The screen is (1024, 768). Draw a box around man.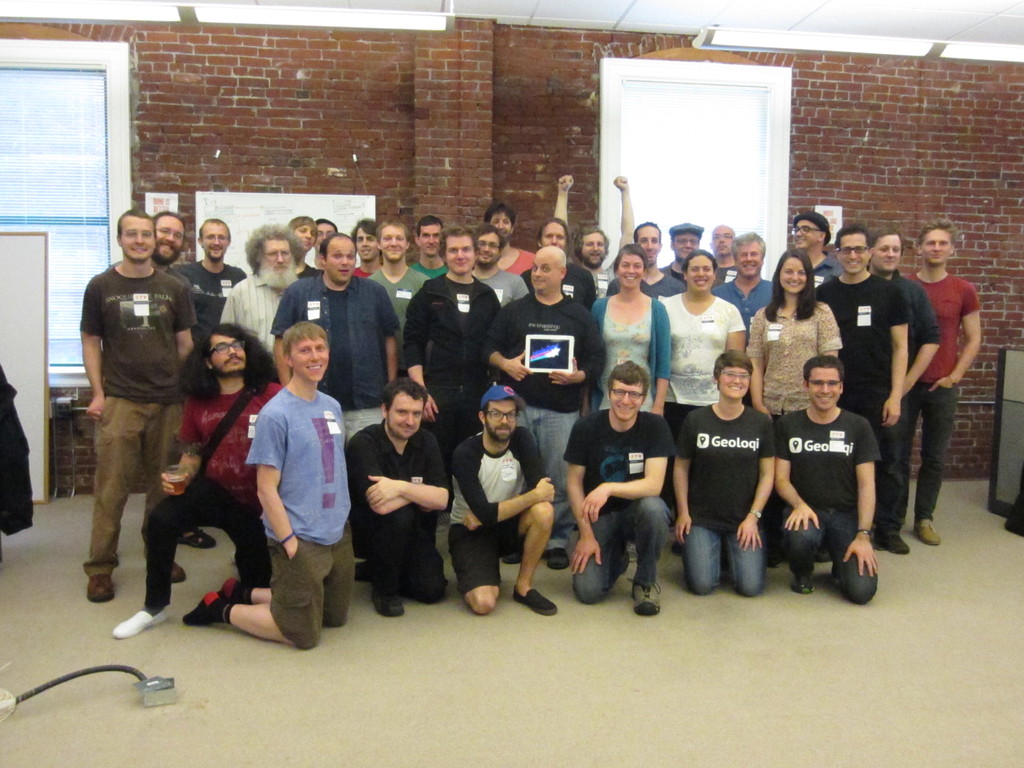
bbox(353, 216, 378, 278).
